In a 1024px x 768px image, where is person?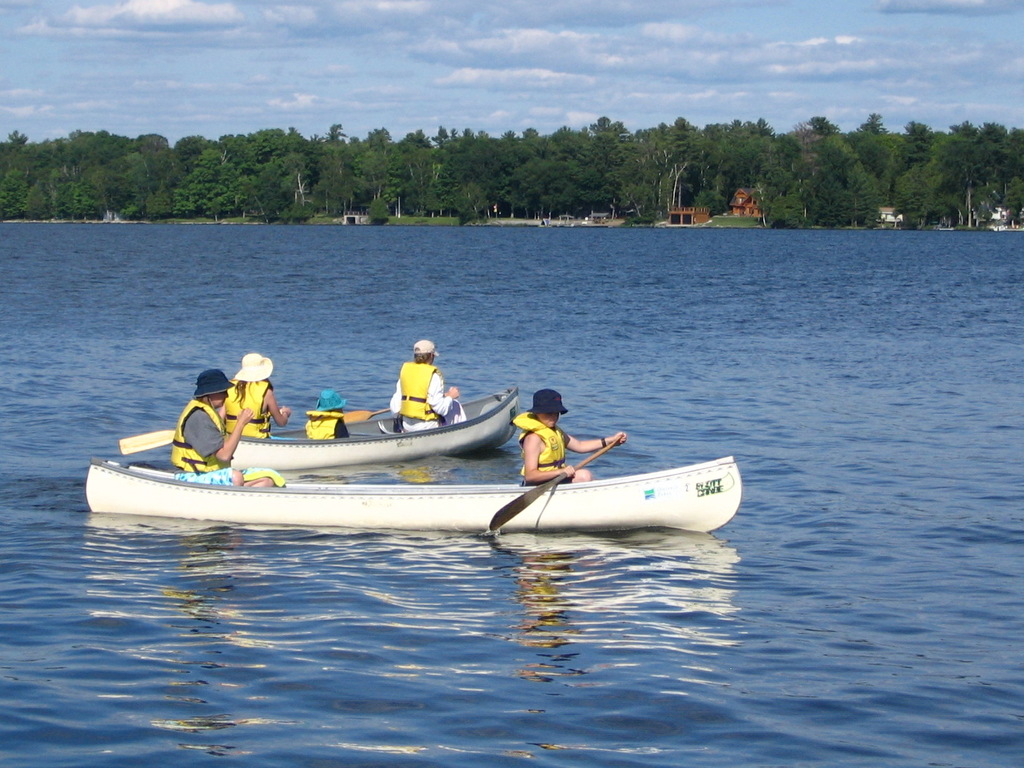
217 352 291 438.
